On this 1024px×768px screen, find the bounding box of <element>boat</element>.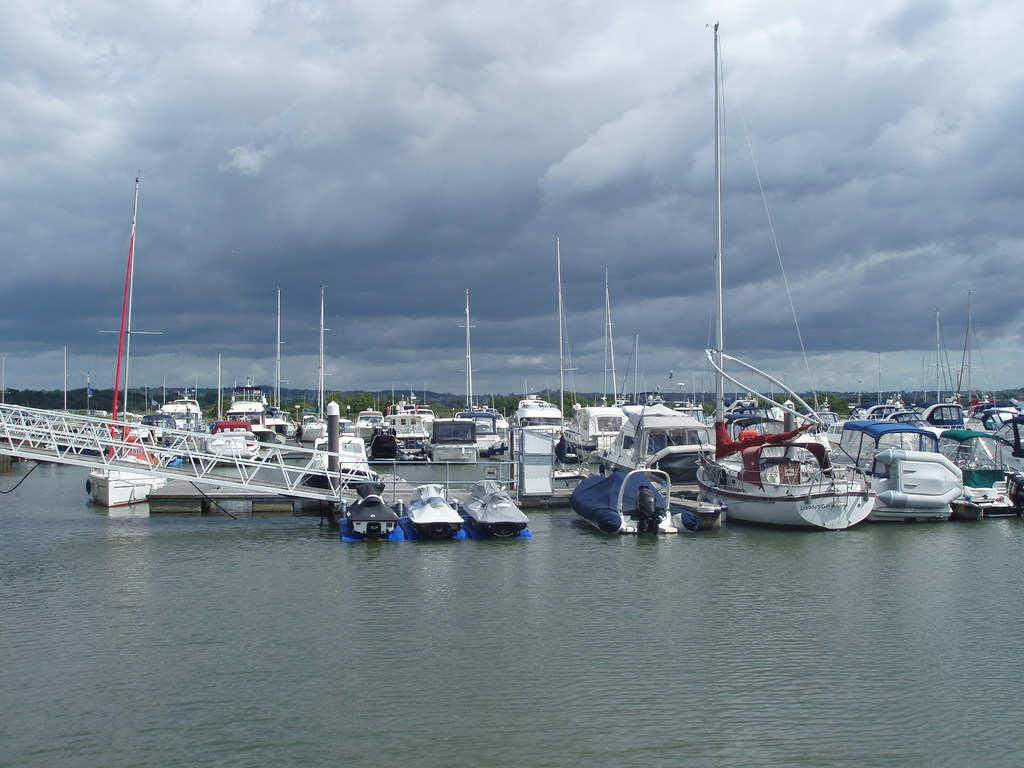
Bounding box: Rect(280, 407, 299, 440).
